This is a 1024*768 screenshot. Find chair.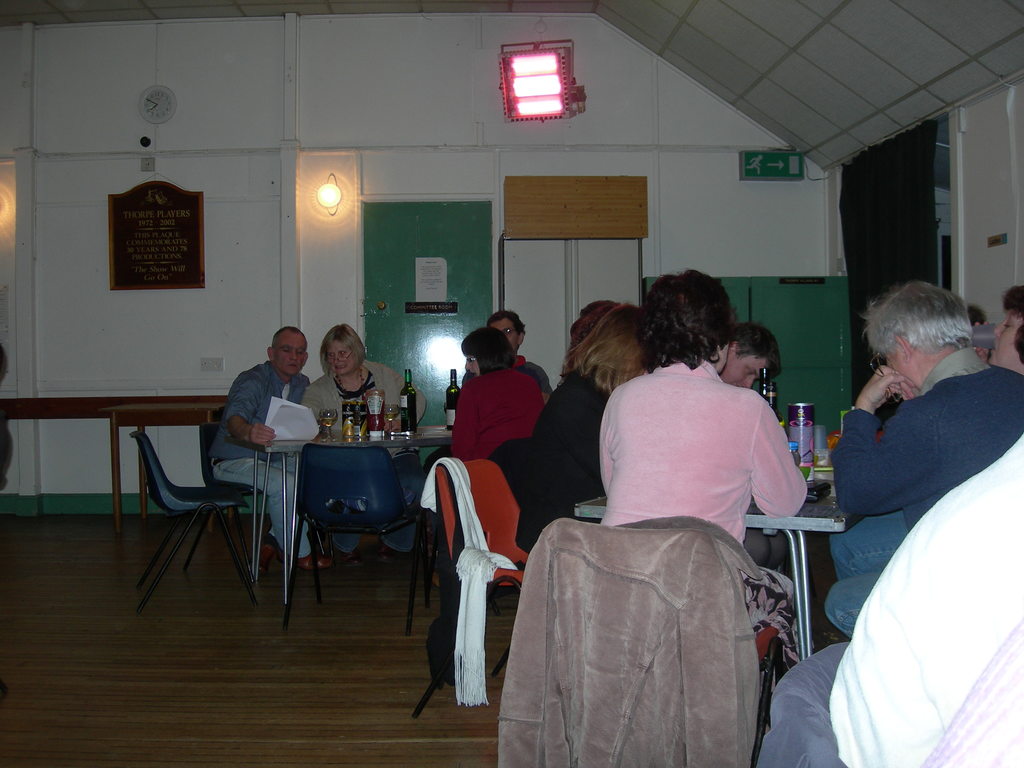
Bounding box: box(267, 433, 415, 618).
